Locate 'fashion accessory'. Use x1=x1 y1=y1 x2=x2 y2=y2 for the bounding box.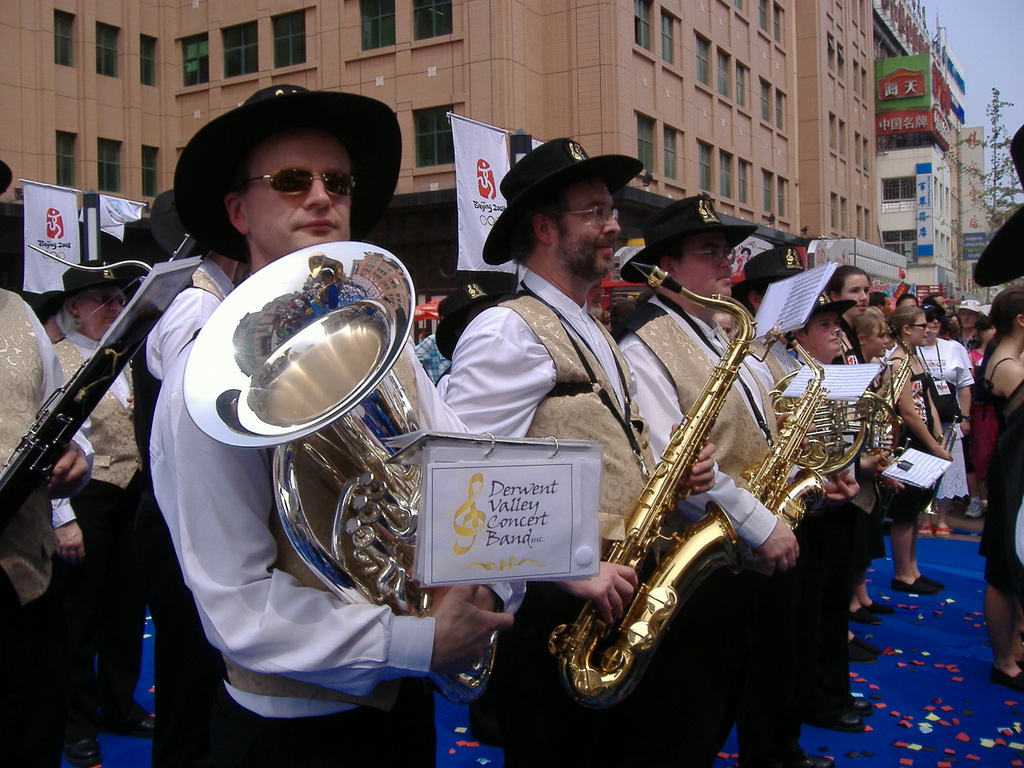
x1=850 y1=638 x2=884 y2=656.
